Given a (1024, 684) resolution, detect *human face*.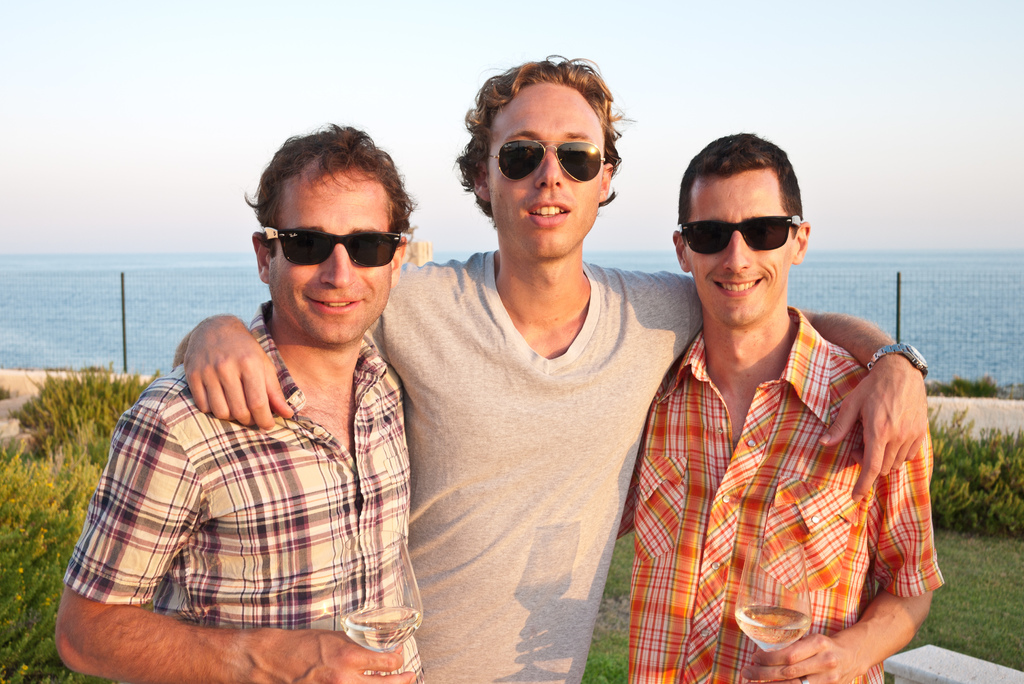
{"x1": 489, "y1": 82, "x2": 604, "y2": 252}.
